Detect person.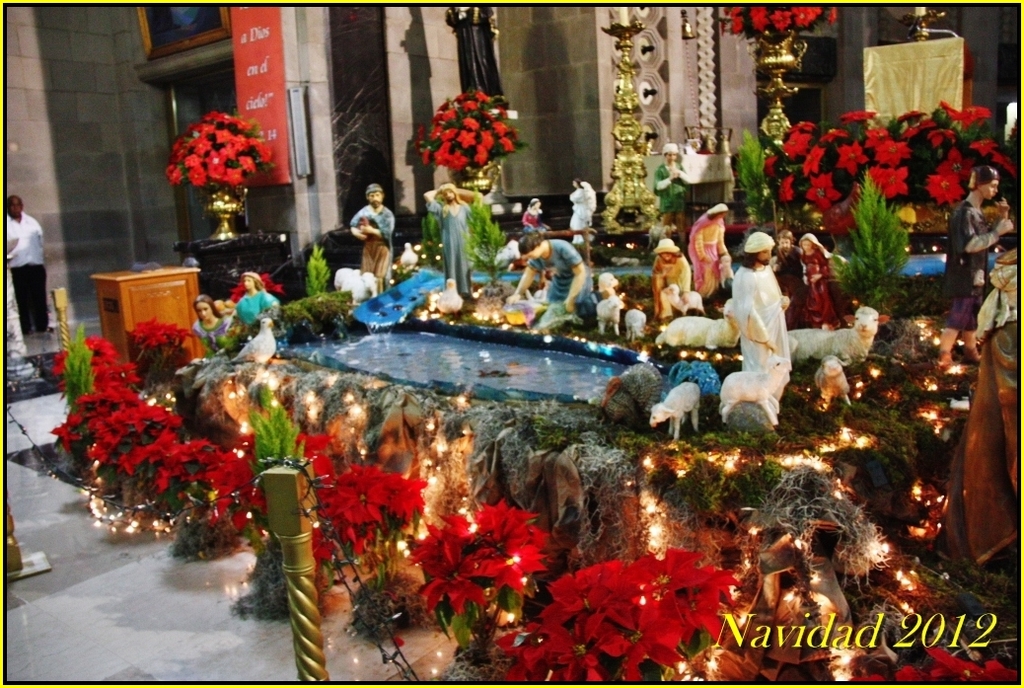
Detected at box(168, 6, 213, 30).
